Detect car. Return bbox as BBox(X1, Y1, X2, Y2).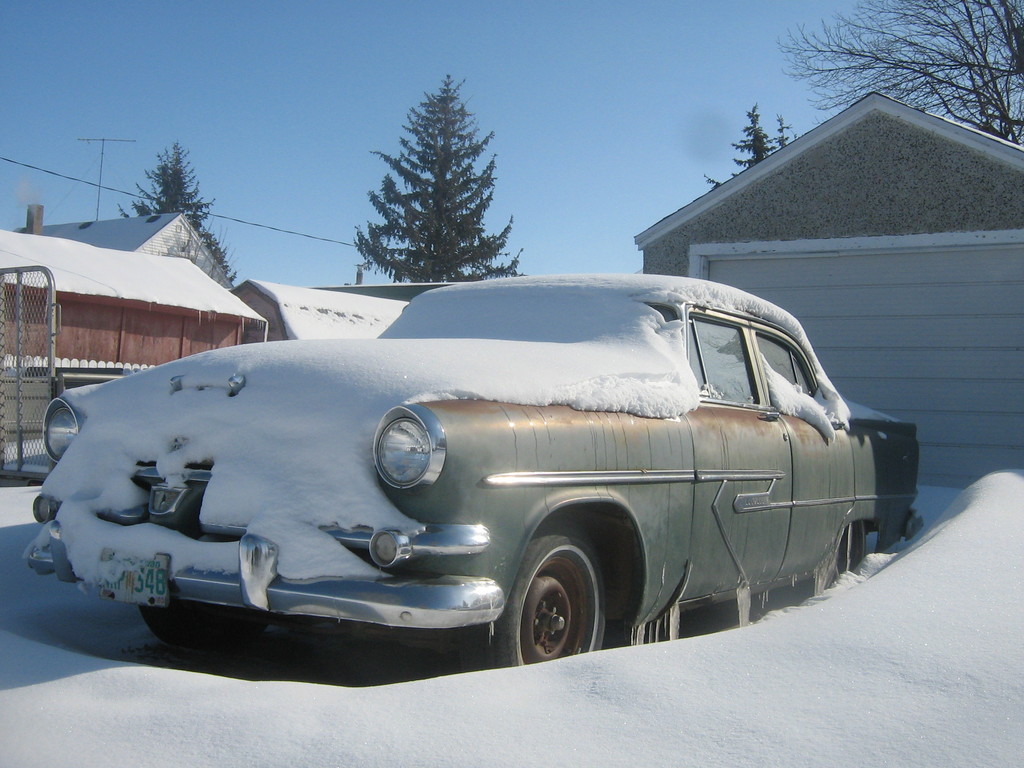
BBox(20, 269, 925, 666).
